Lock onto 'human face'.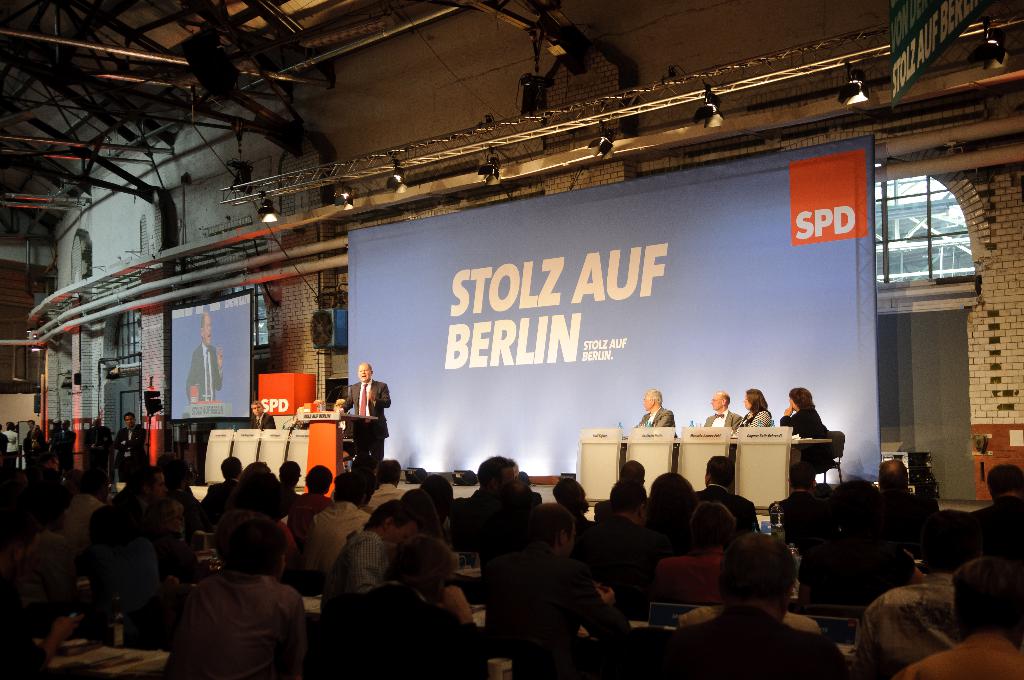
Locked: <bbox>711, 393, 724, 410</bbox>.
